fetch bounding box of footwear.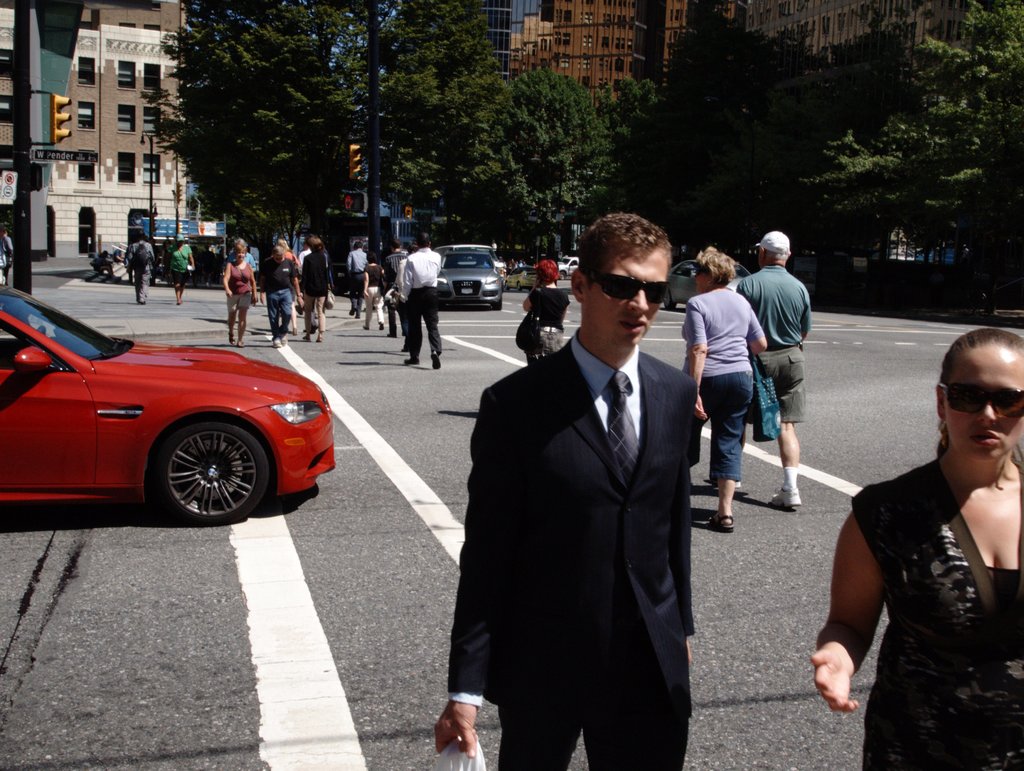
Bbox: 301,332,312,343.
